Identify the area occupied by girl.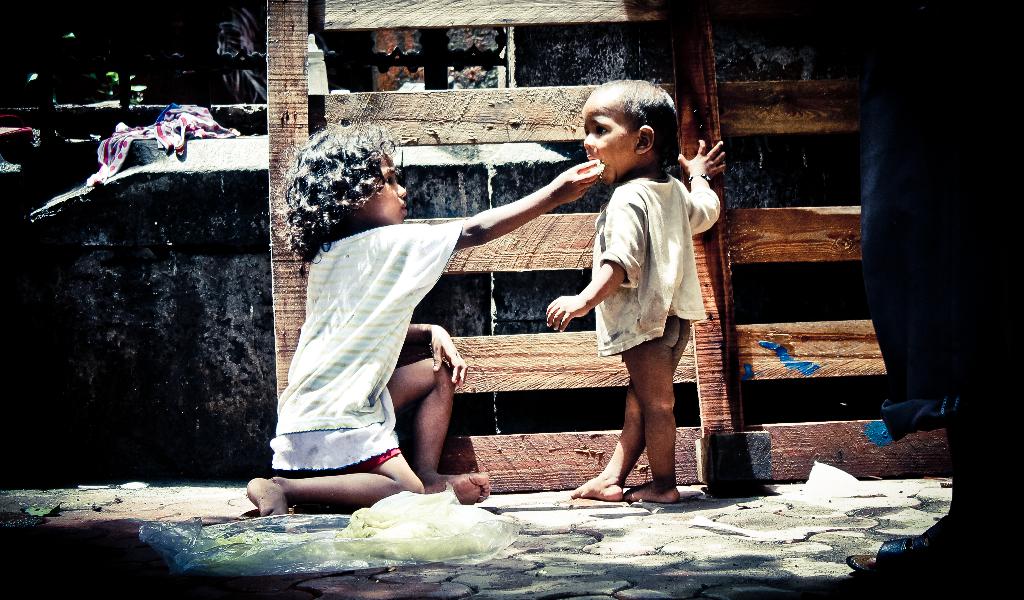
Area: crop(246, 118, 606, 515).
